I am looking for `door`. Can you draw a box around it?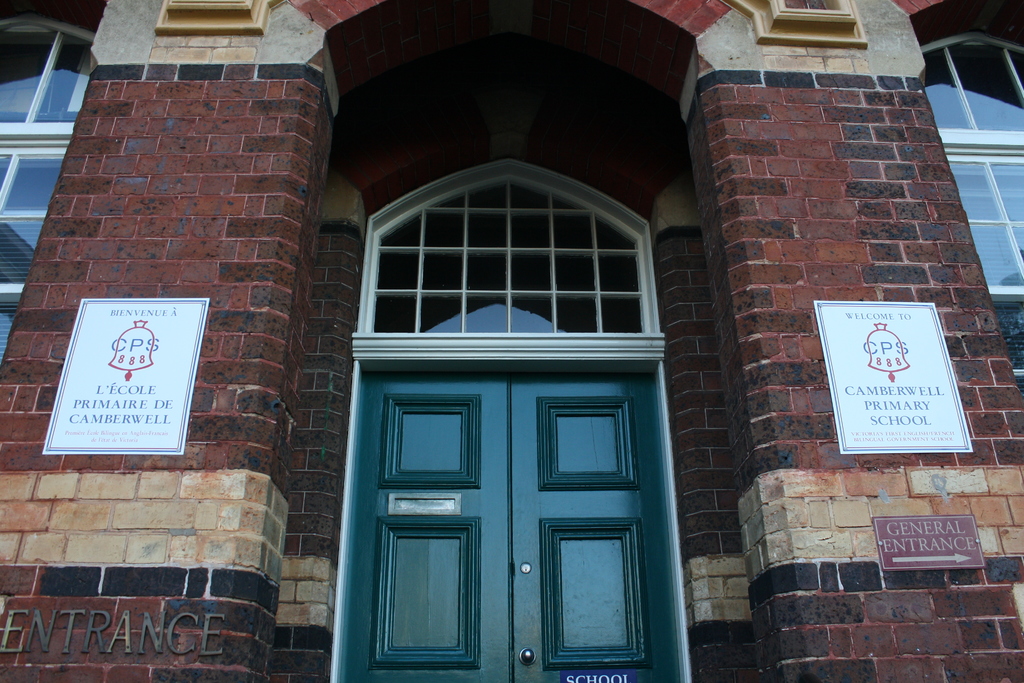
Sure, the bounding box is BBox(511, 372, 666, 682).
